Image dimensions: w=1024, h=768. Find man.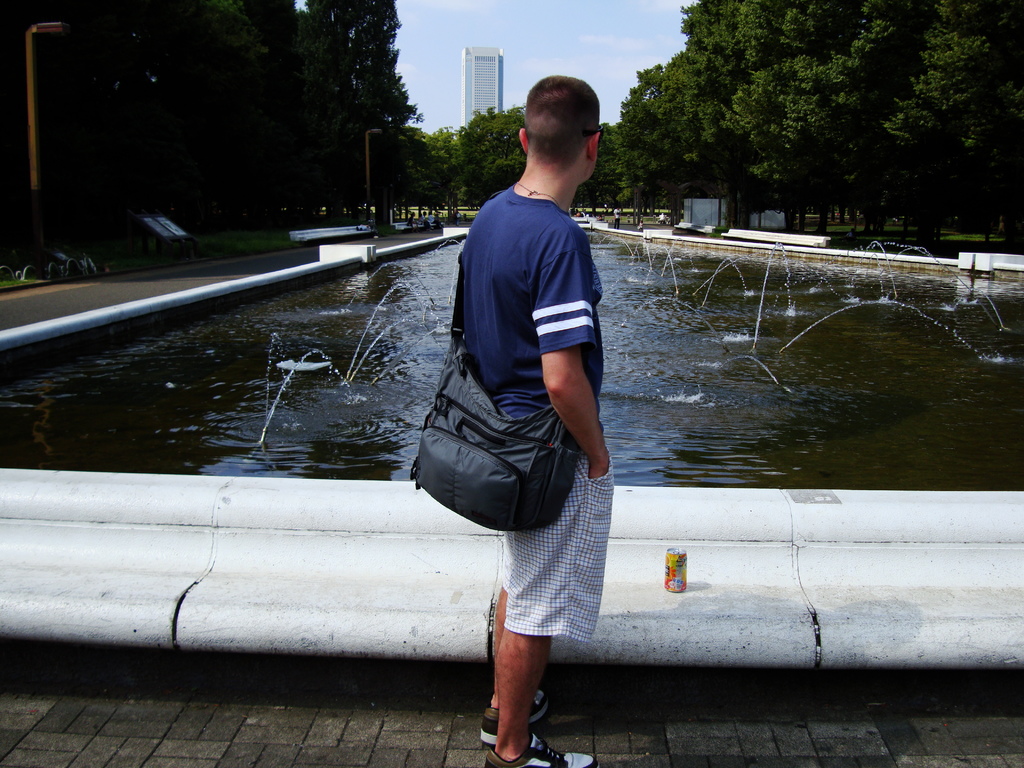
locate(460, 73, 616, 767).
